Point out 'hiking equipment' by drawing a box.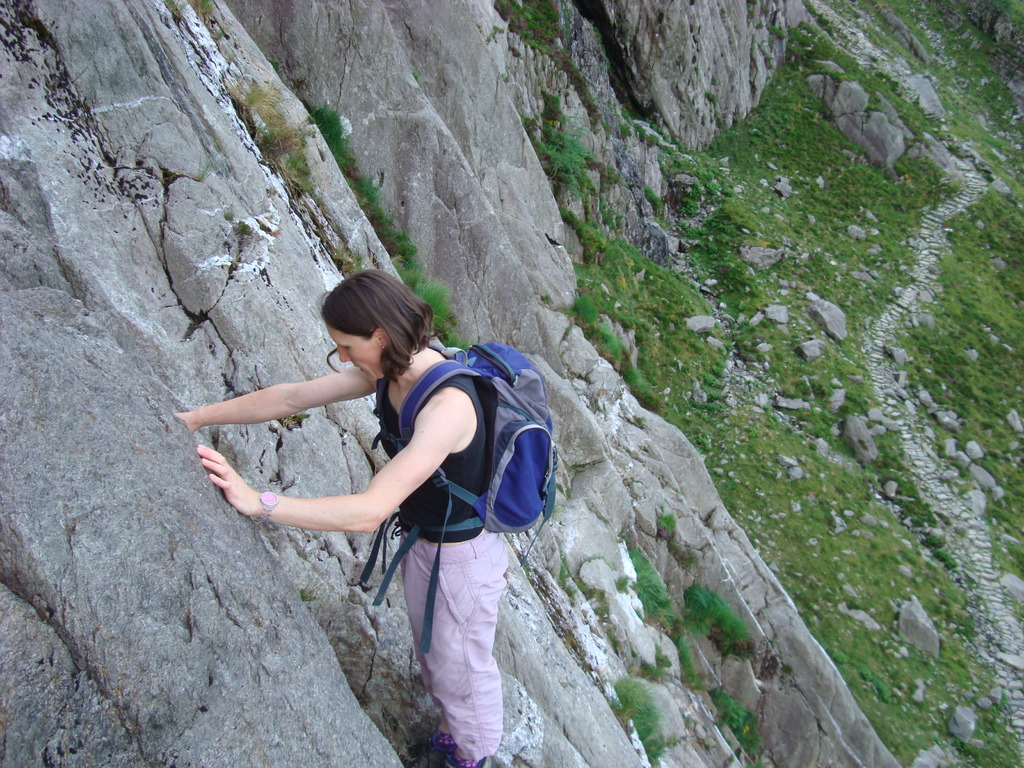
bbox(377, 332, 602, 550).
